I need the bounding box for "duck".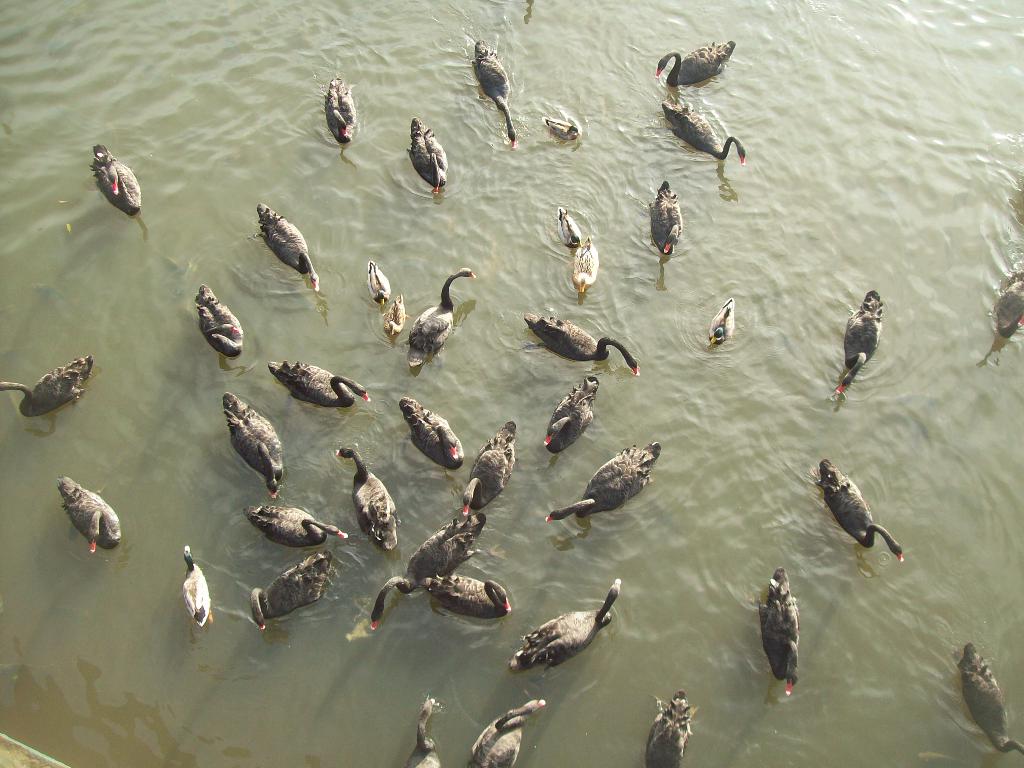
Here it is: (420,569,515,616).
